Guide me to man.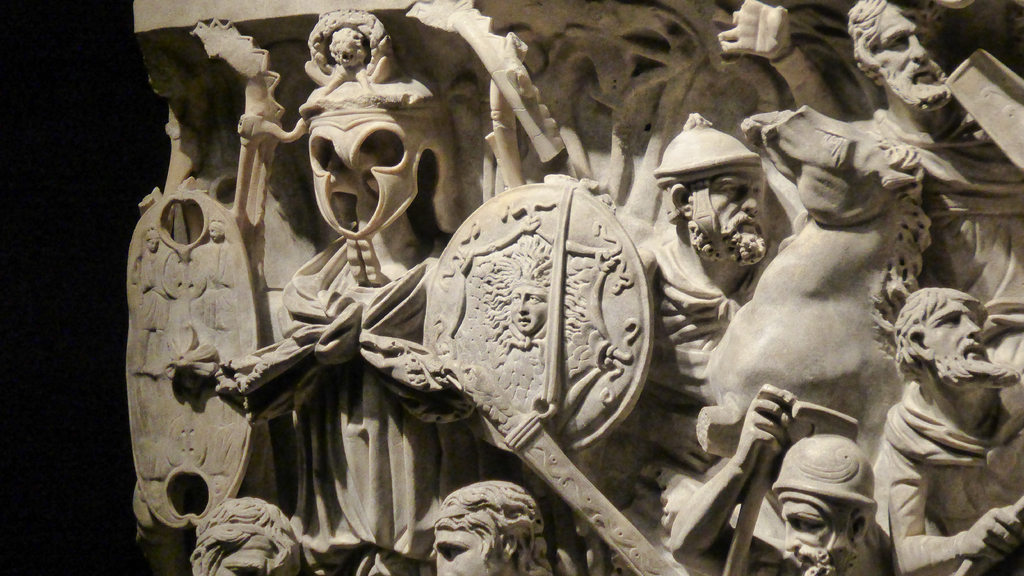
Guidance: 429:479:555:575.
